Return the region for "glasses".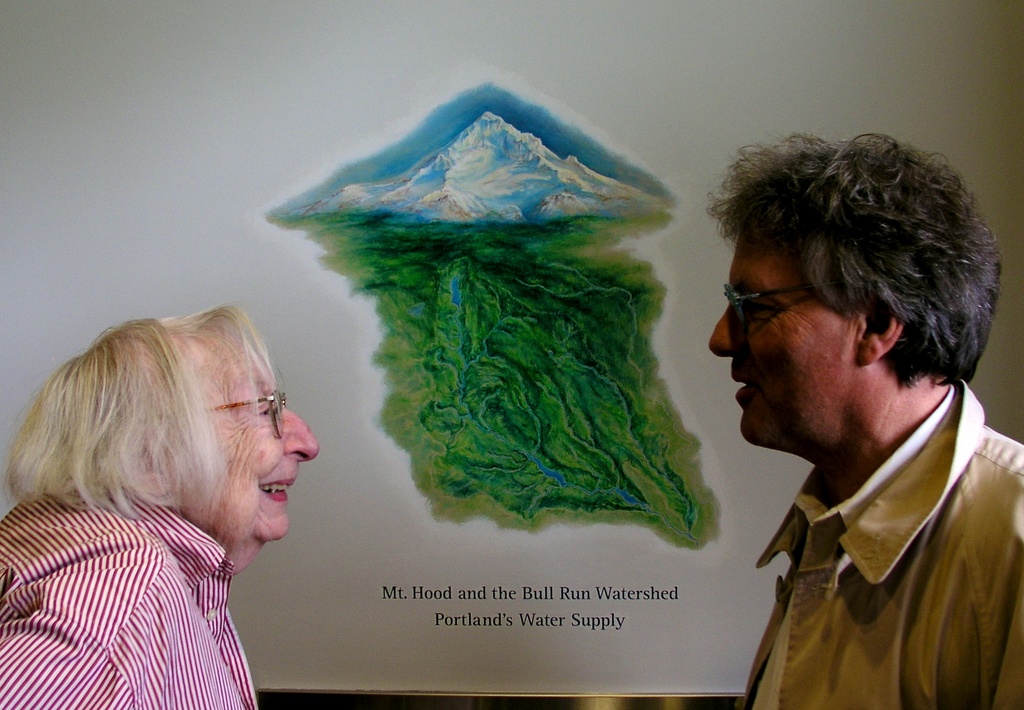
pyautogui.locateOnScreen(727, 280, 847, 338).
